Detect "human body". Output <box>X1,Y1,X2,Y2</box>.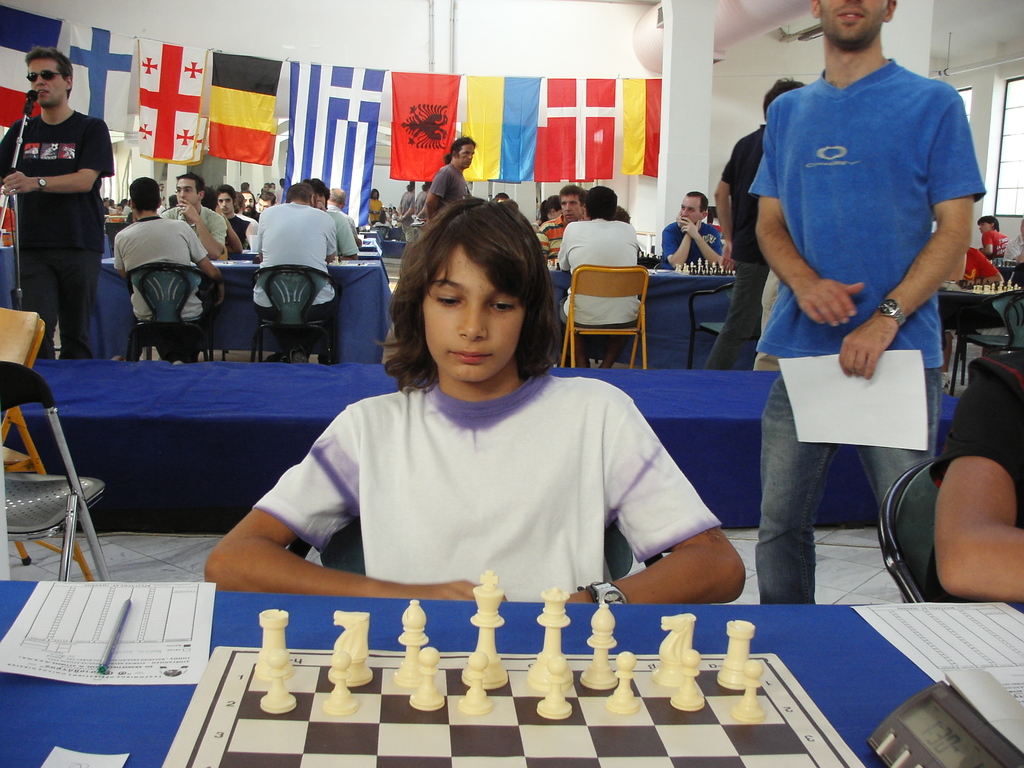
<box>0,49,113,361</box>.
